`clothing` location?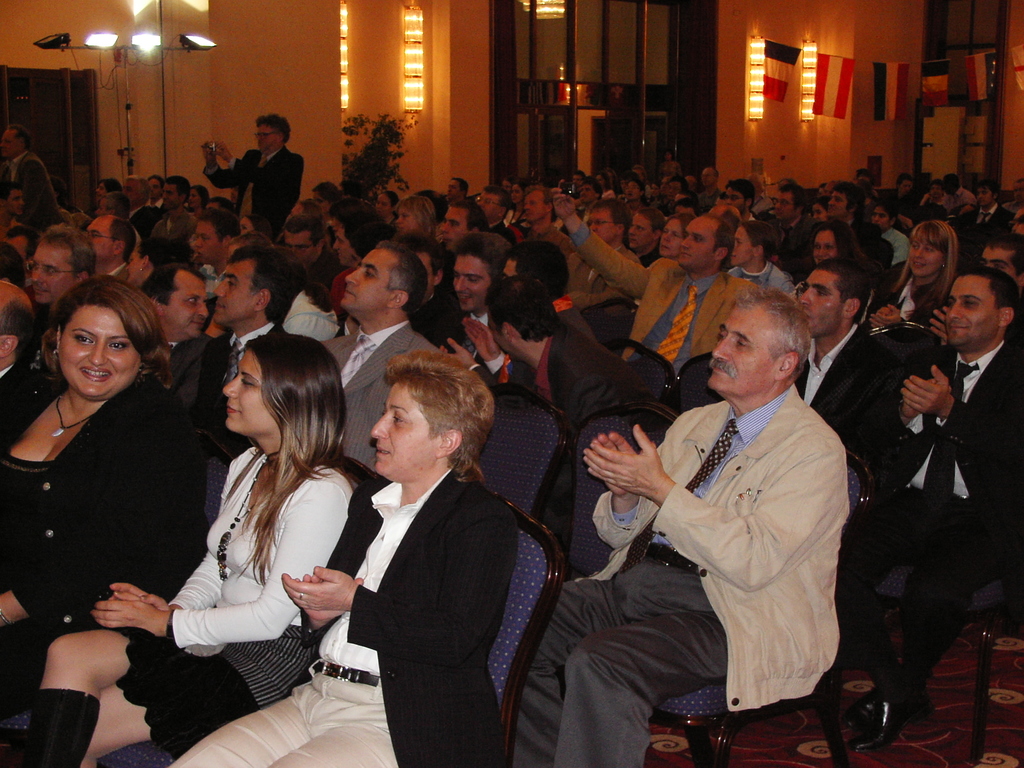
[x1=958, y1=199, x2=1007, y2=245]
